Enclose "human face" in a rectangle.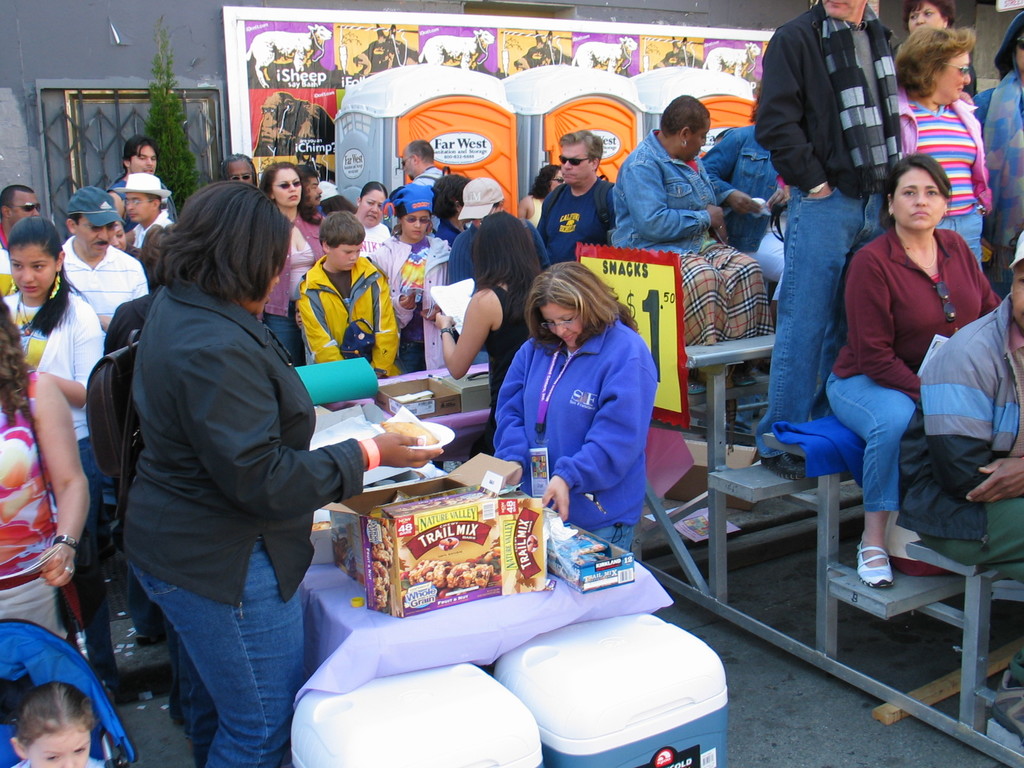
{"left": 550, "top": 170, "right": 565, "bottom": 192}.
